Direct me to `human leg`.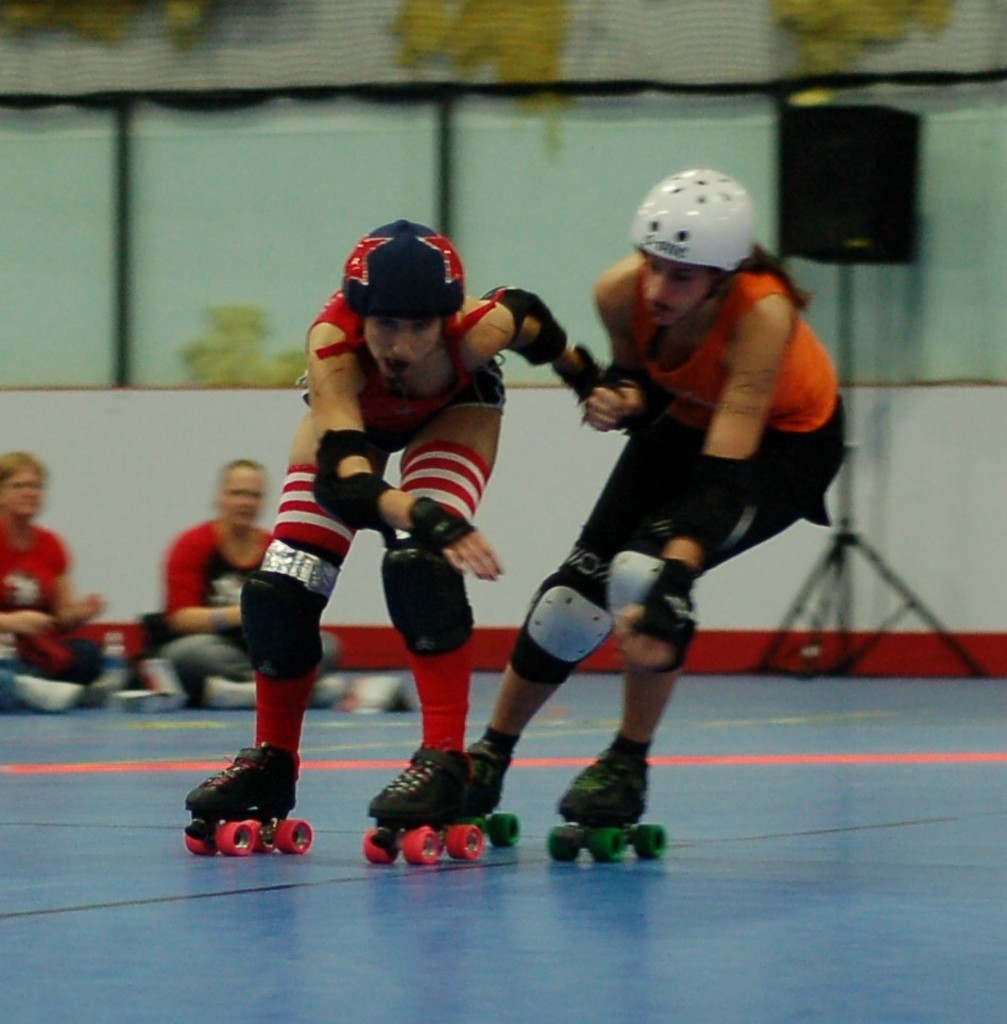
Direction: bbox=[467, 426, 698, 776].
